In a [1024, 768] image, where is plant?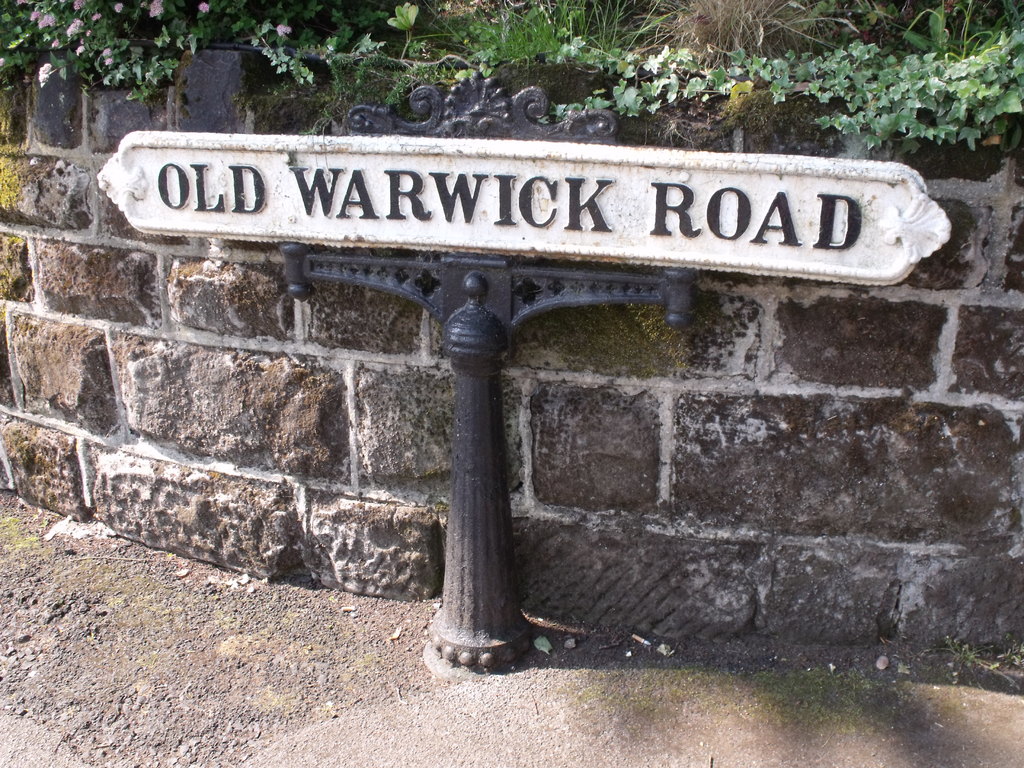
390 0 689 102.
